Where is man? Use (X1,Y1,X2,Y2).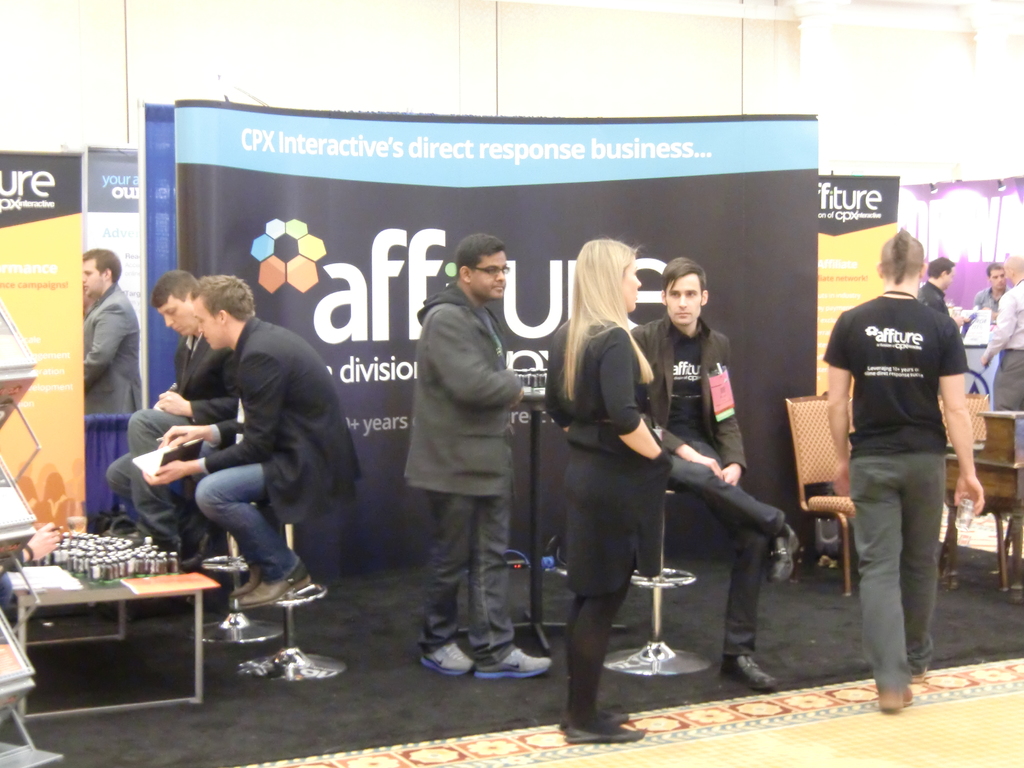
(399,236,551,686).
